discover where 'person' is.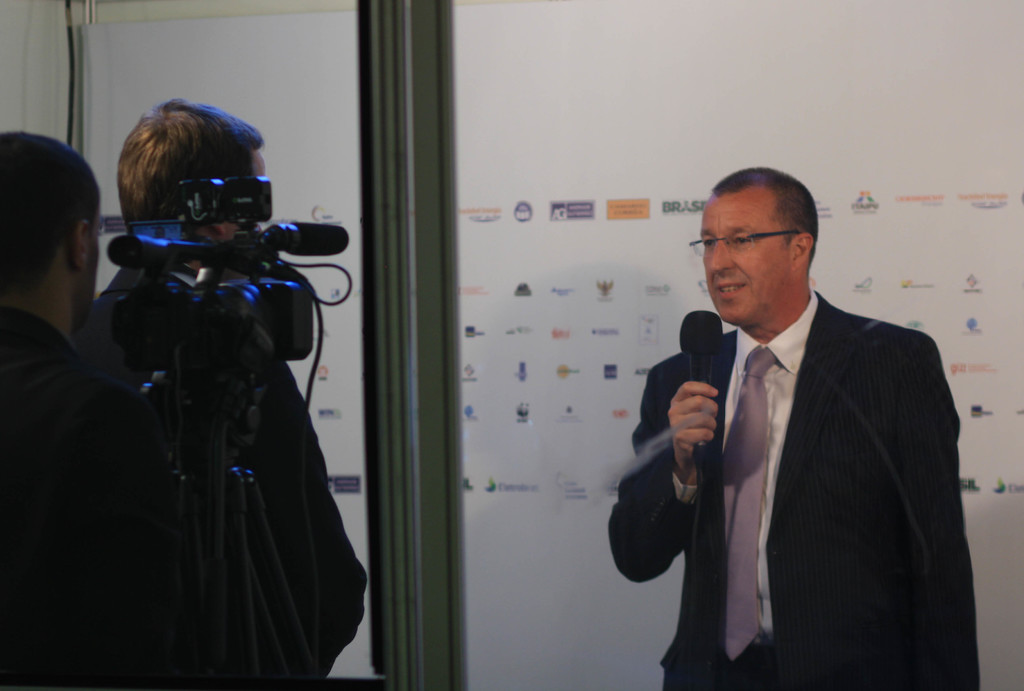
Discovered at BBox(95, 96, 375, 690).
